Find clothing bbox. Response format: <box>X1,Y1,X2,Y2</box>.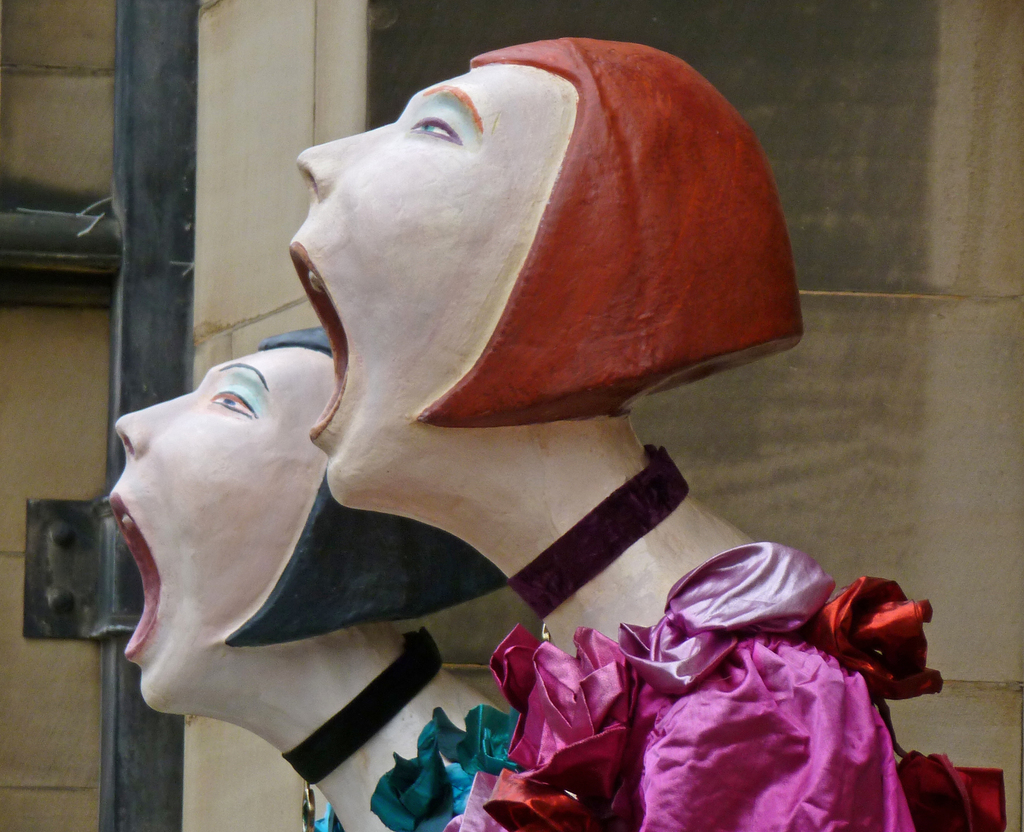
<box>292,698,511,822</box>.
